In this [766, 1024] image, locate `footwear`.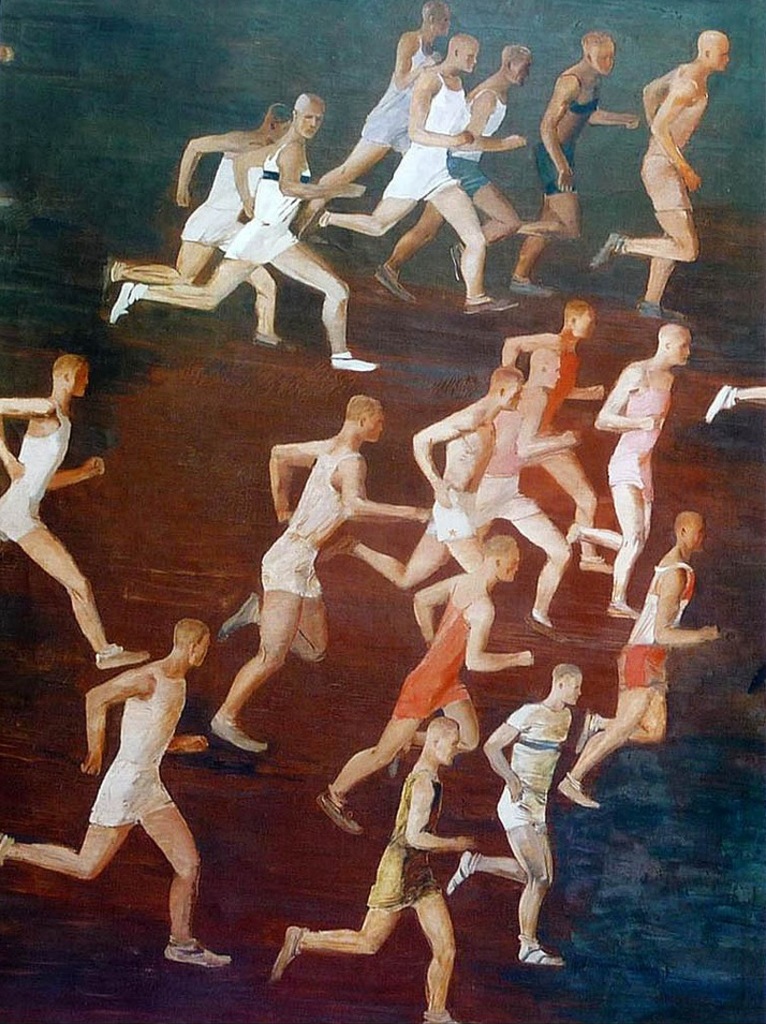
Bounding box: 328, 351, 370, 362.
